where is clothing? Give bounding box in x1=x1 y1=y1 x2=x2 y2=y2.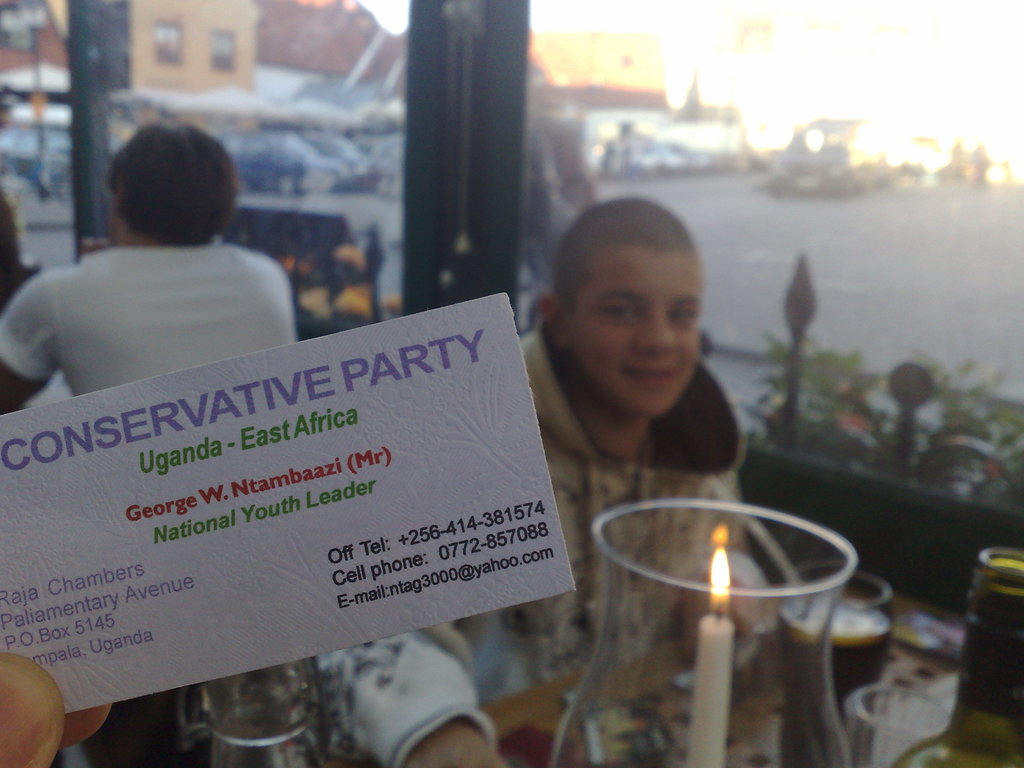
x1=323 y1=321 x2=752 y2=767.
